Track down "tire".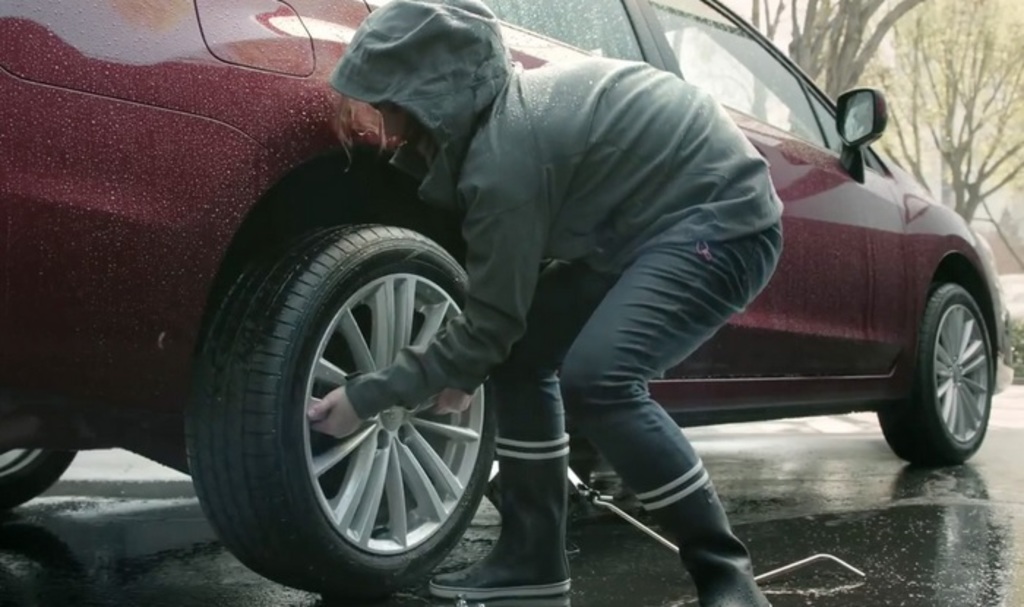
Tracked to BBox(186, 219, 499, 592).
